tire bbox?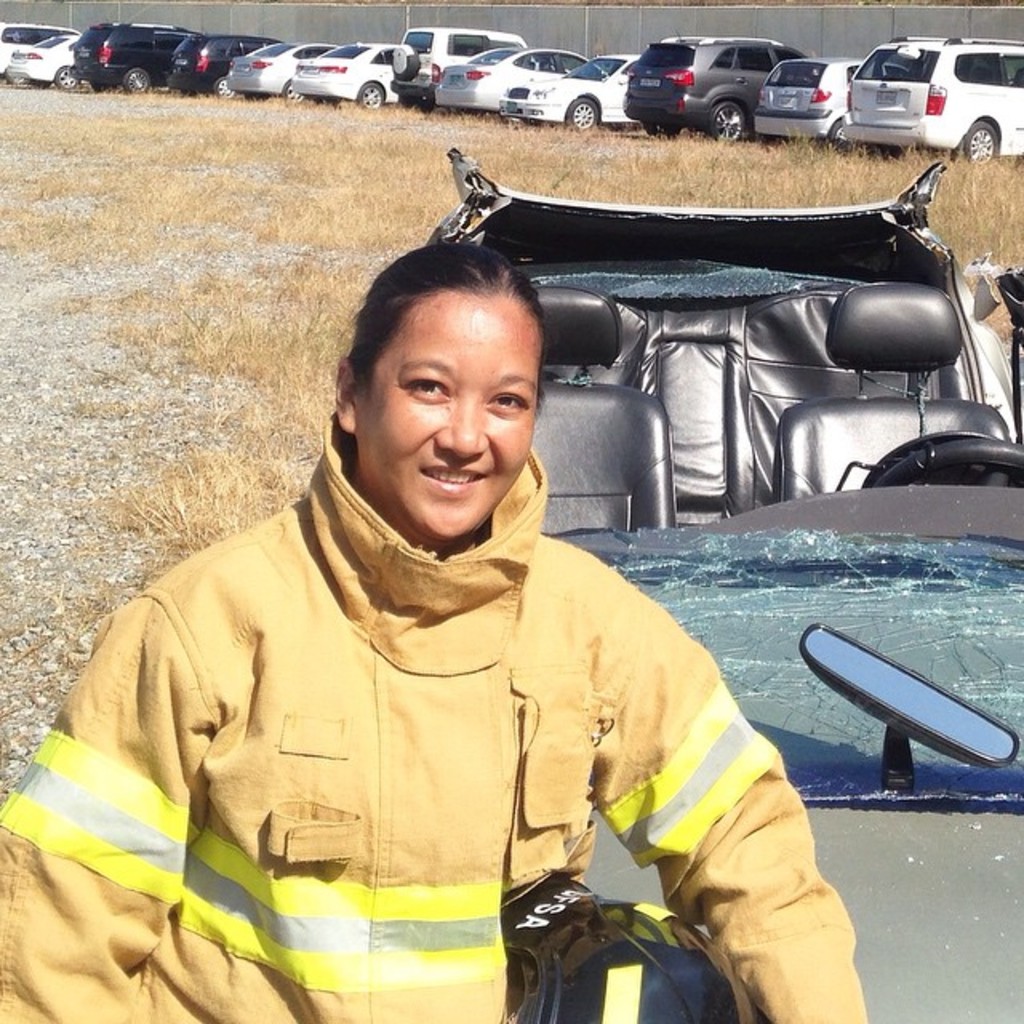
l=123, t=67, r=150, b=91
